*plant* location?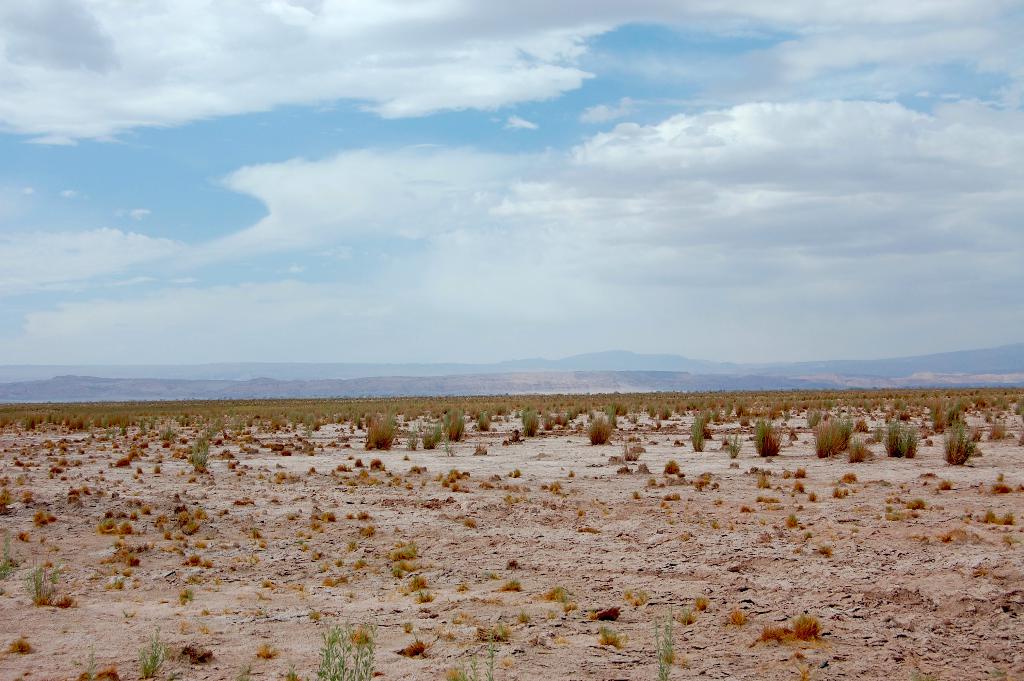
x1=360, y1=525, x2=378, y2=535
